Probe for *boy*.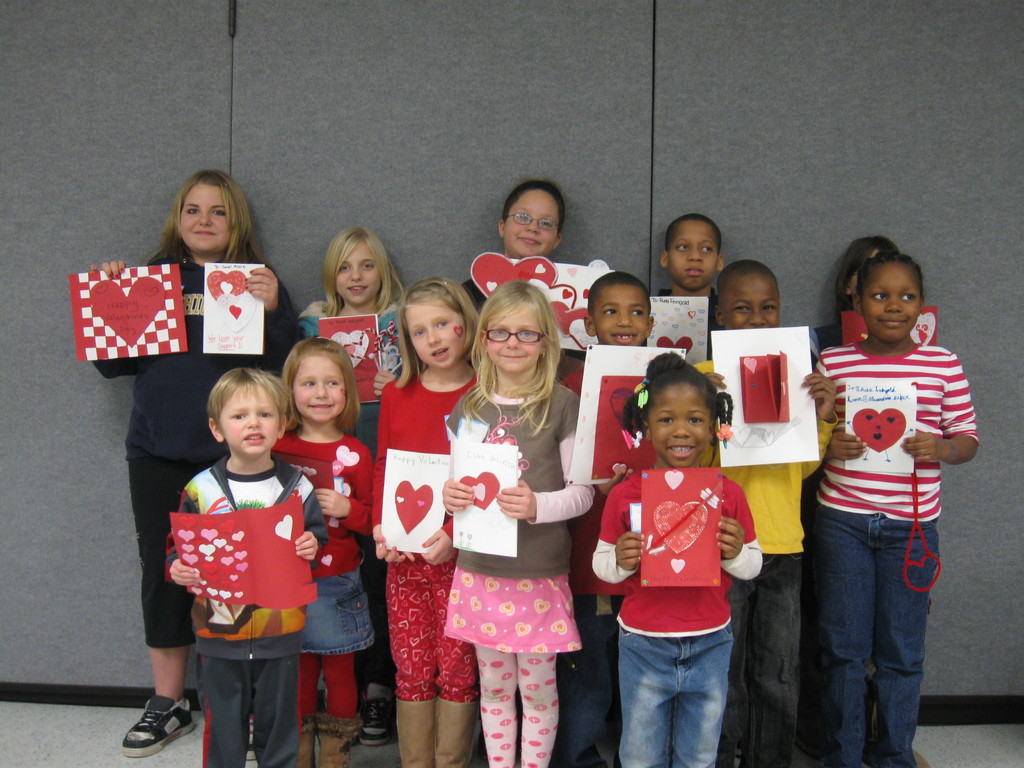
Probe result: <box>652,210,726,359</box>.
